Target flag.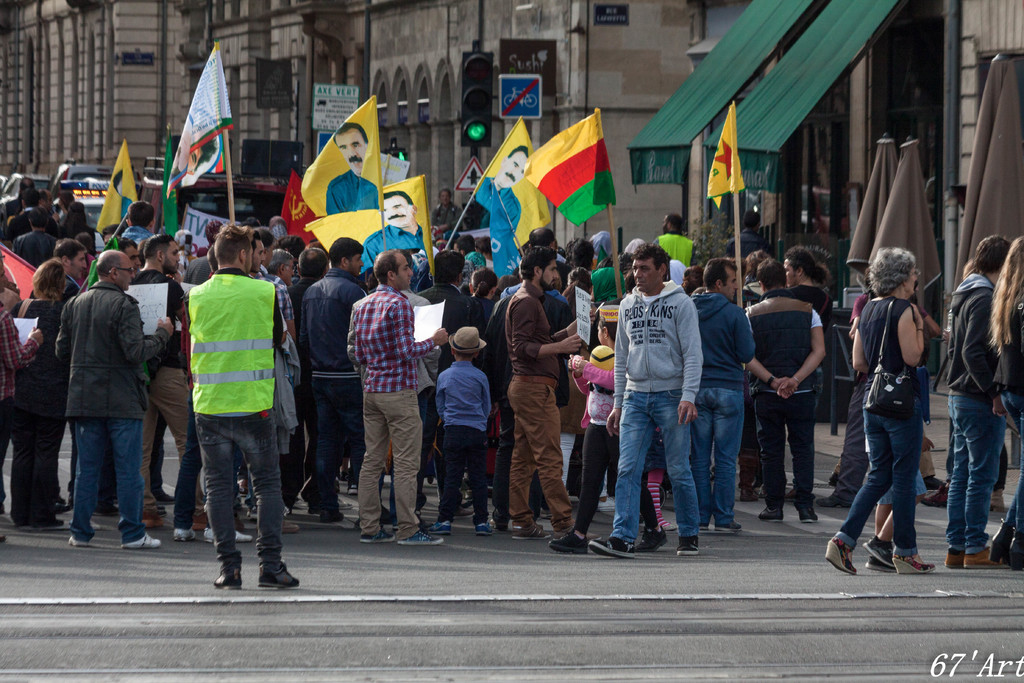
Target region: pyautogui.locateOnScreen(164, 134, 179, 234).
